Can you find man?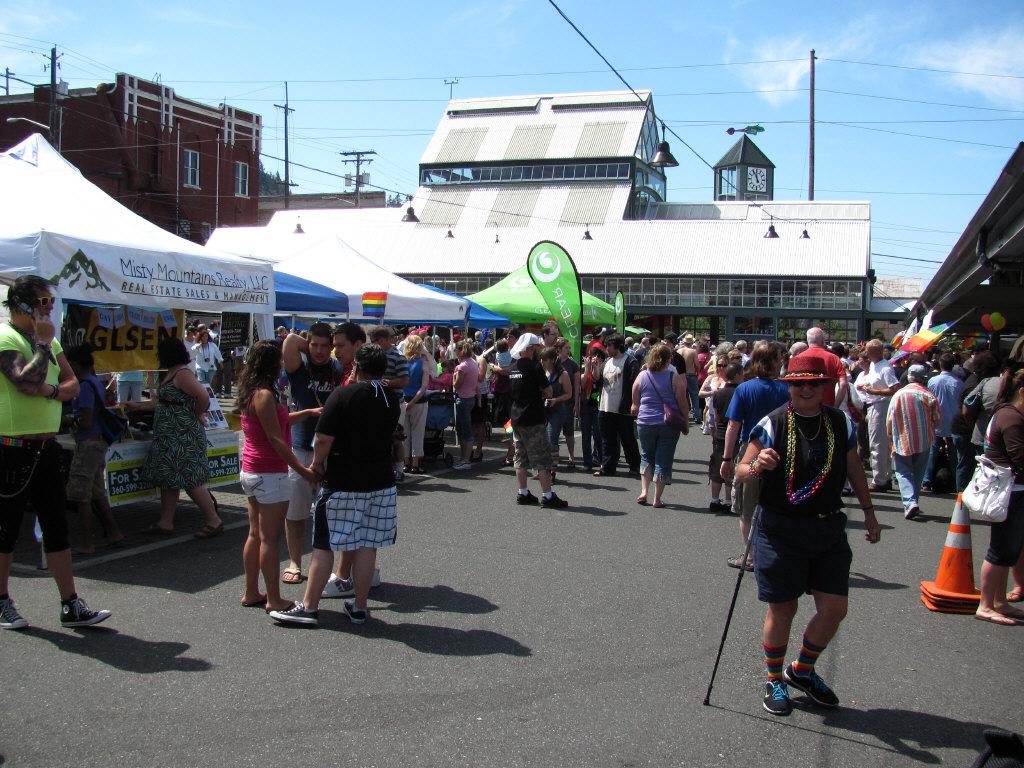
Yes, bounding box: locate(280, 321, 334, 585).
